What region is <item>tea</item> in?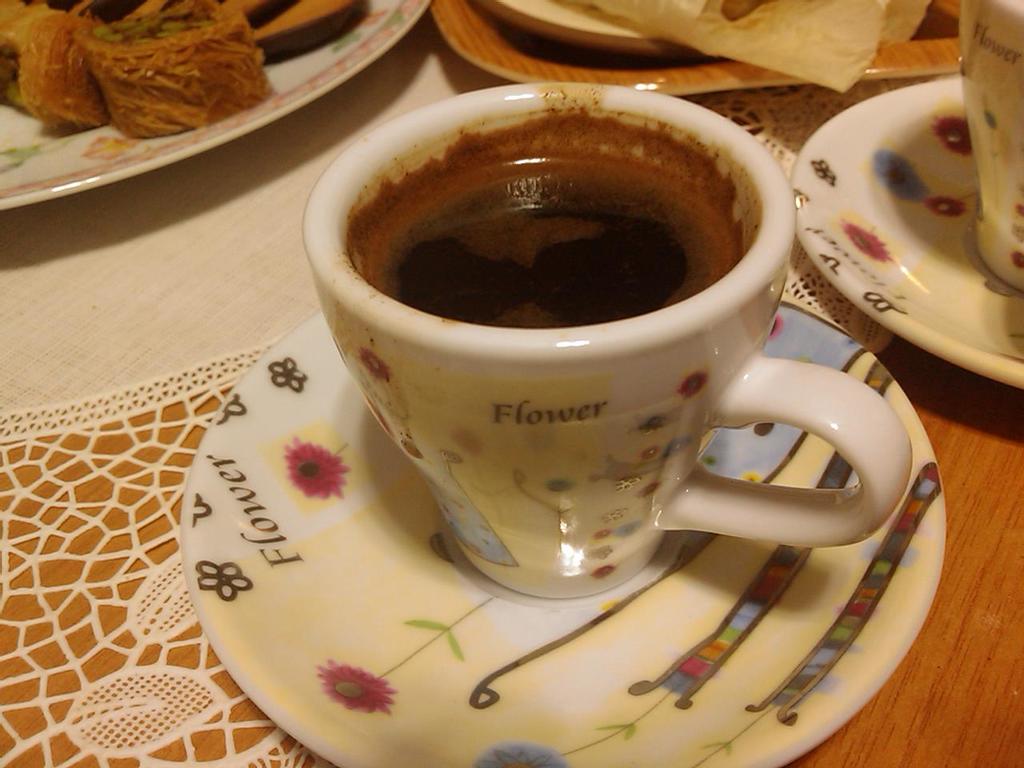
(x1=335, y1=80, x2=755, y2=330).
